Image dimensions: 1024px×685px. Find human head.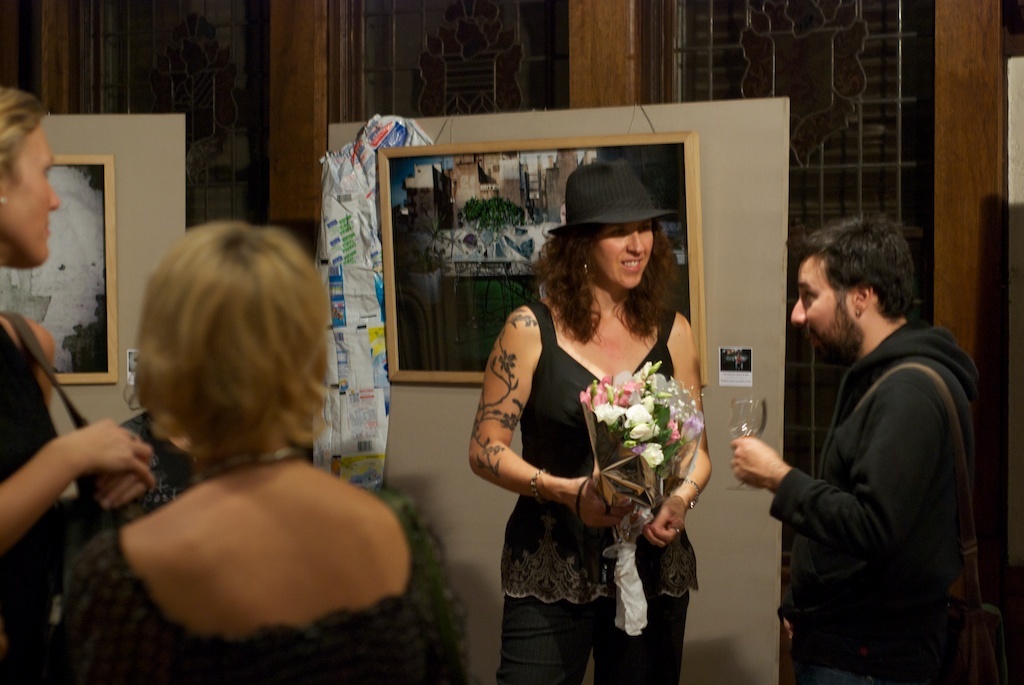
BBox(788, 215, 916, 358).
